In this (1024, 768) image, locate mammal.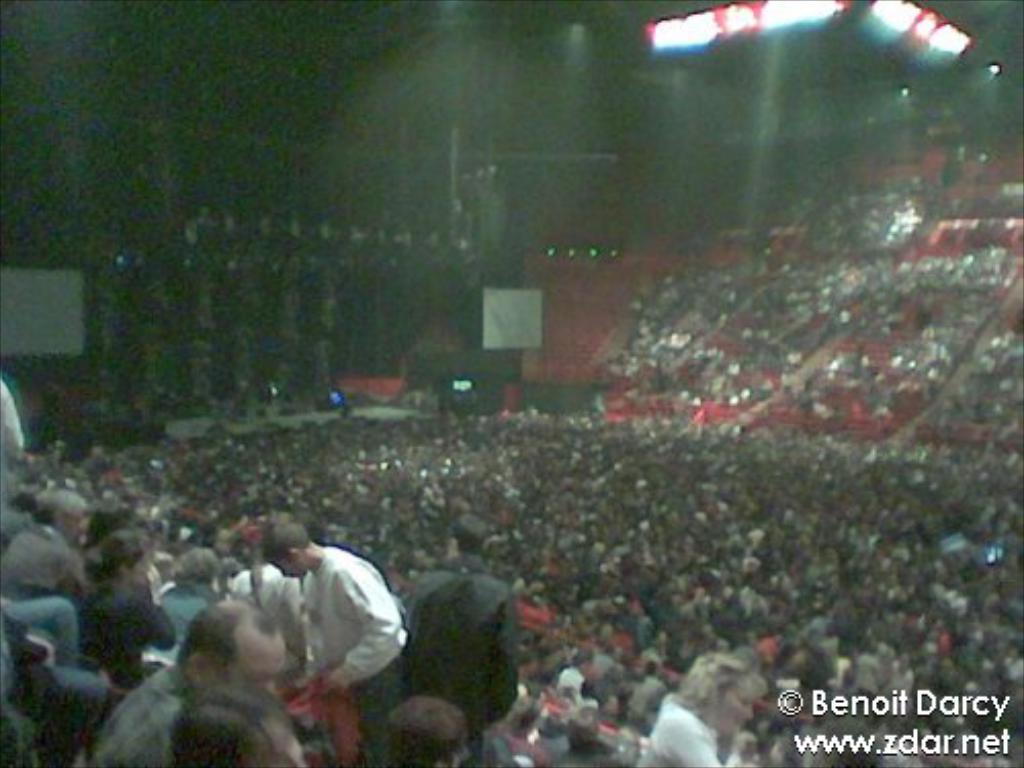
Bounding box: l=238, t=532, r=395, b=711.
